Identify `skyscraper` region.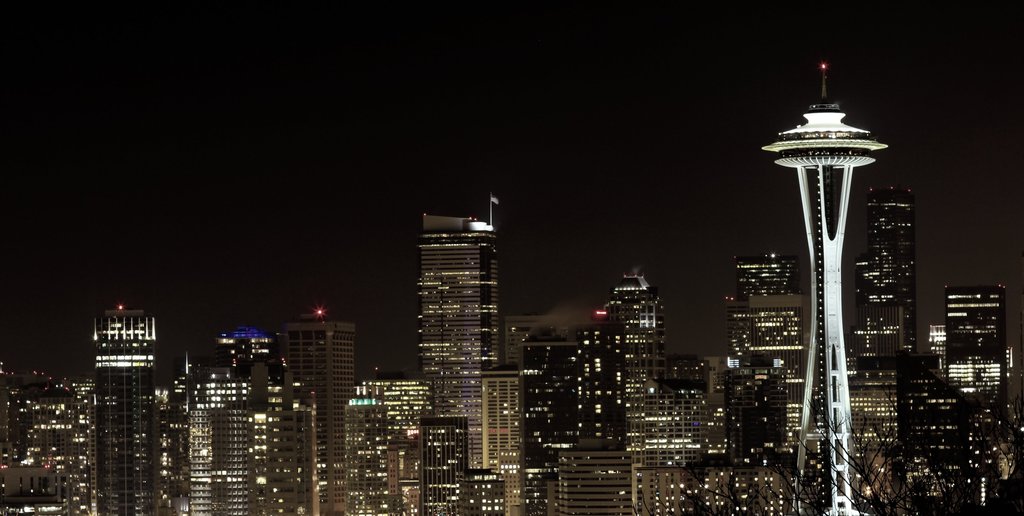
Region: <region>399, 202, 522, 408</region>.
